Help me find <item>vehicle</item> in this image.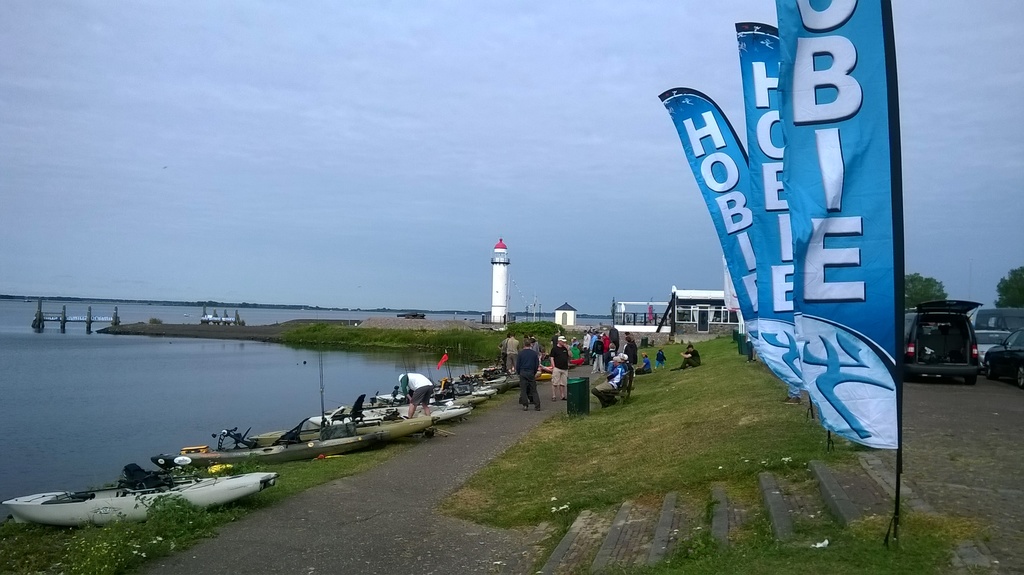
Found it: [906,297,984,384].
